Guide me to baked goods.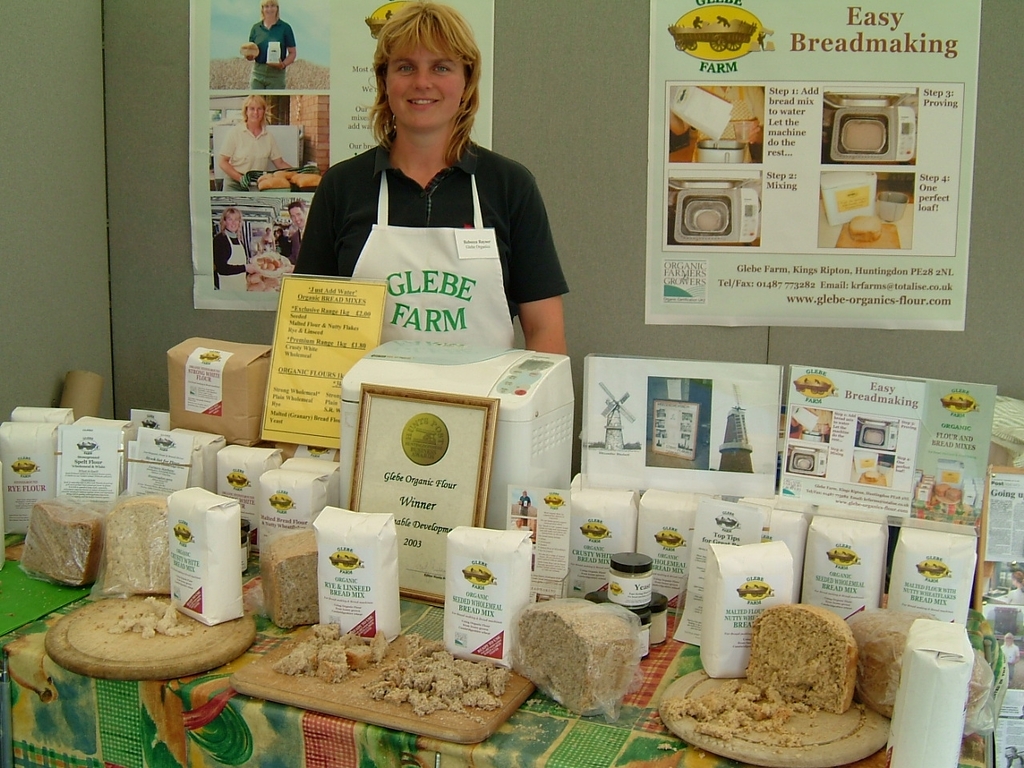
Guidance: region(106, 595, 195, 645).
